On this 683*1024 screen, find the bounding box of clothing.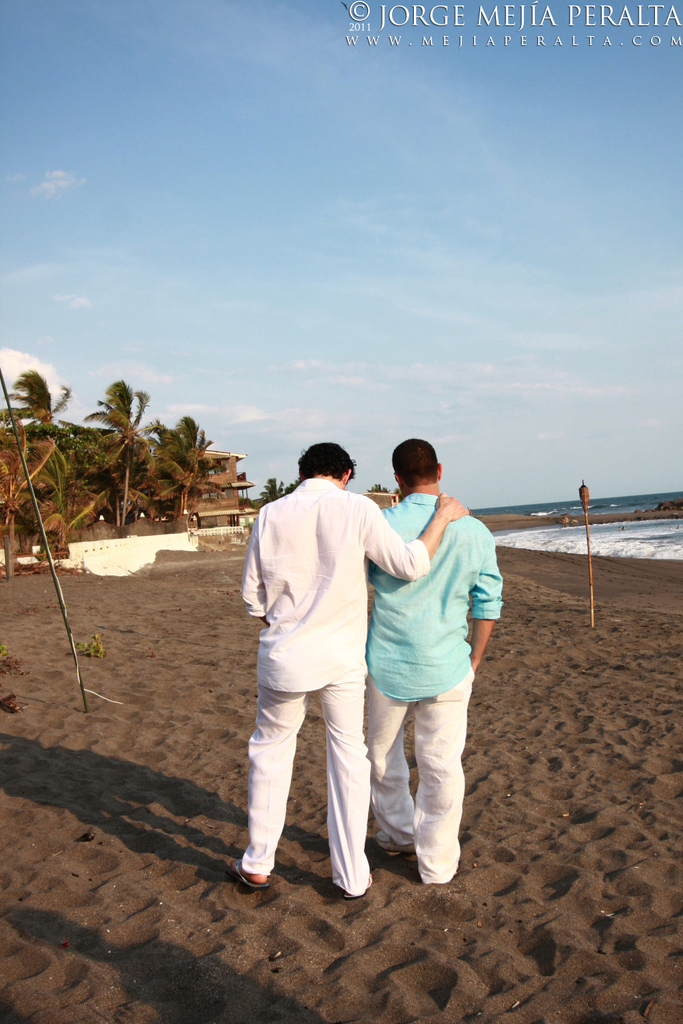
Bounding box: locate(242, 456, 408, 883).
